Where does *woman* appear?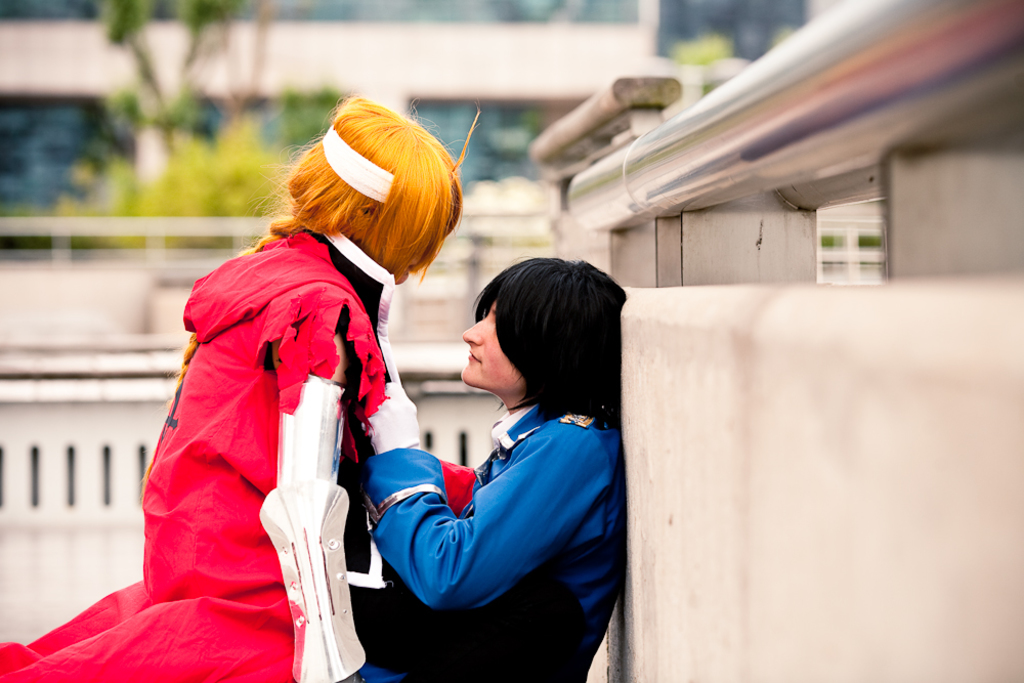
Appears at box(330, 244, 634, 682).
